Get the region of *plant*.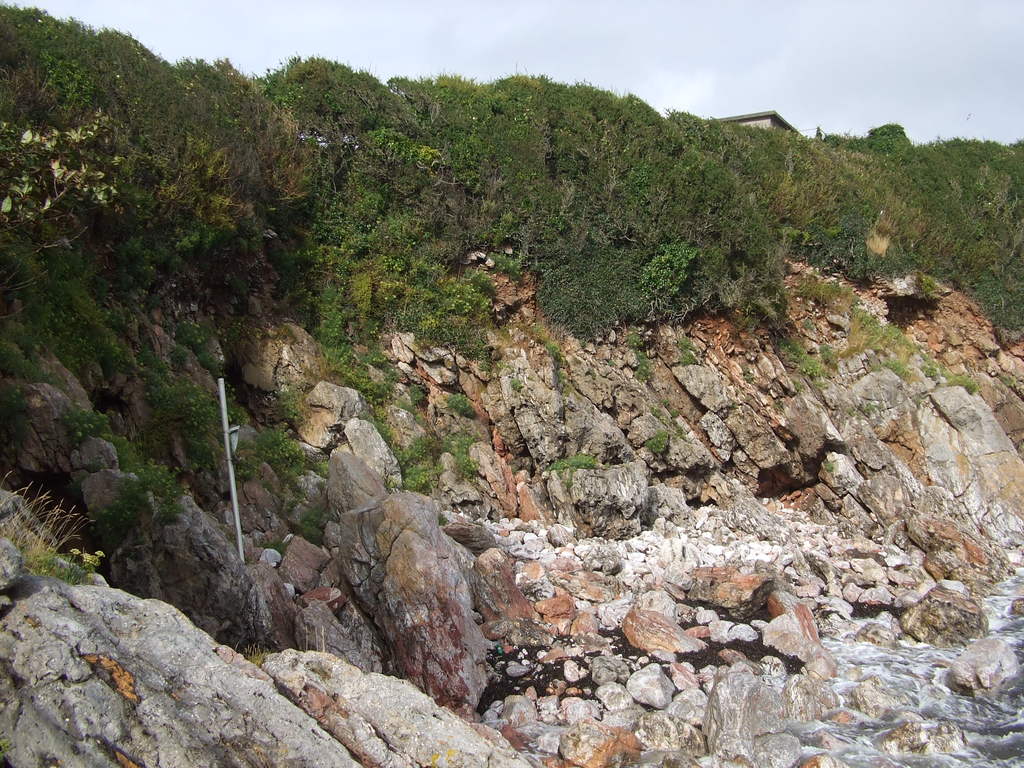
detection(458, 393, 477, 417).
